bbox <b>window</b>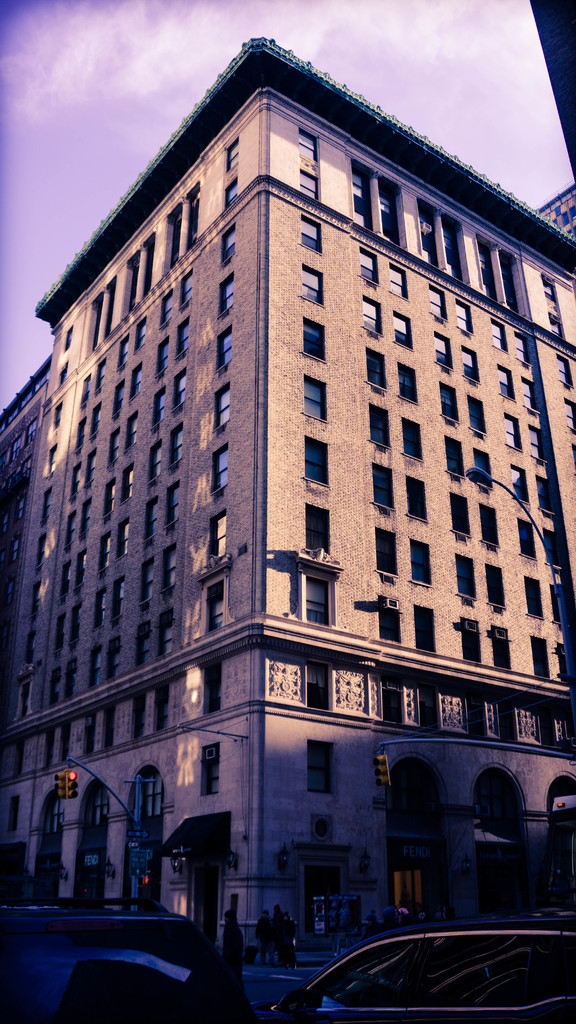
select_region(137, 228, 155, 303)
